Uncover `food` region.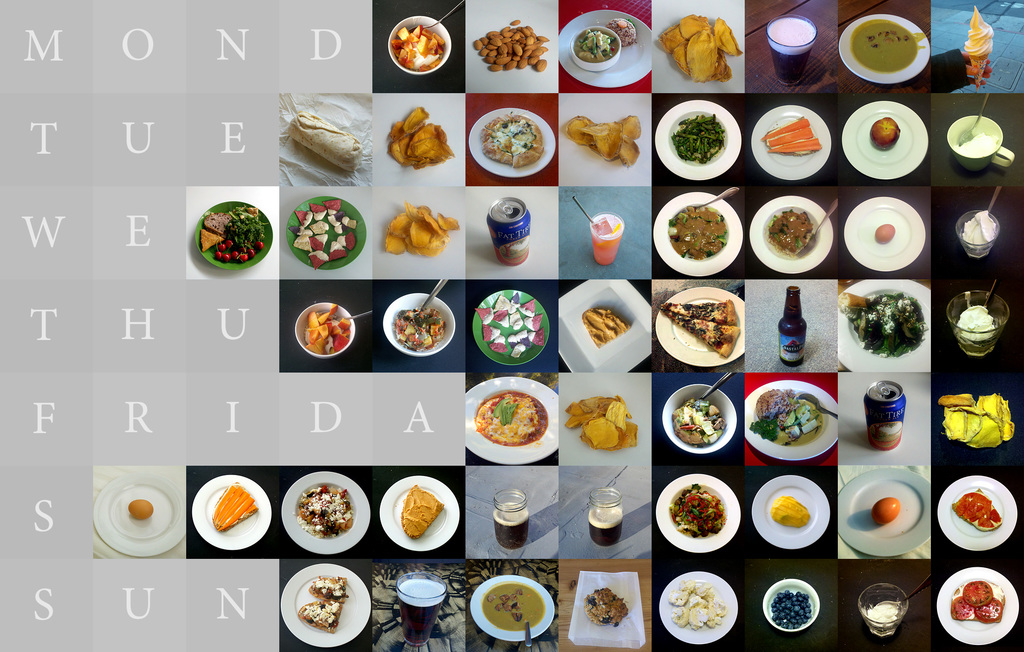
Uncovered: l=948, t=580, r=1002, b=623.
